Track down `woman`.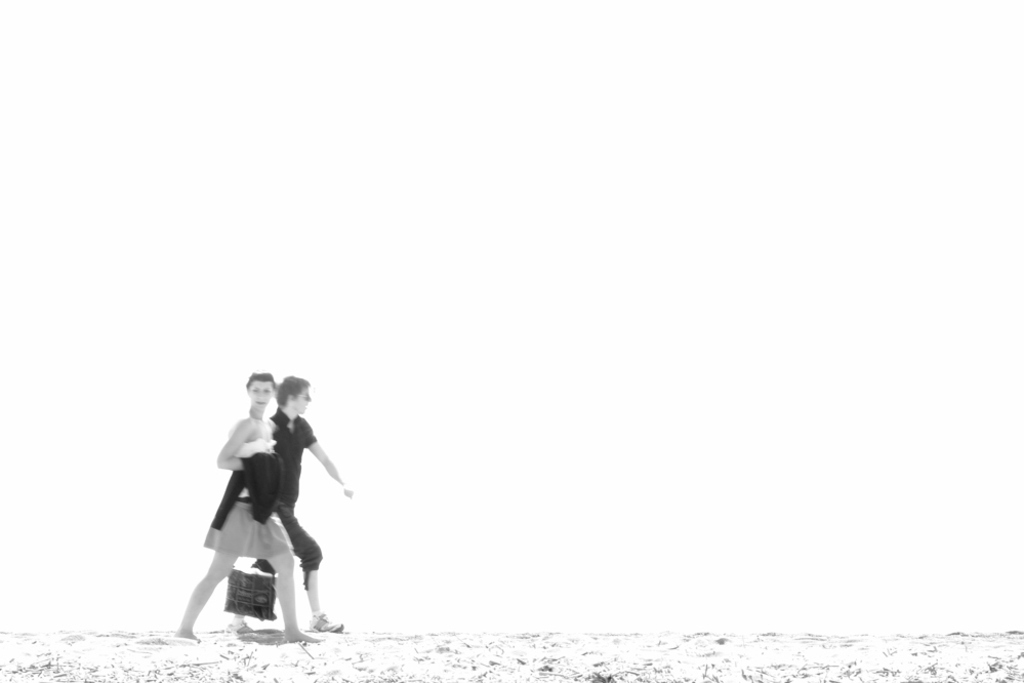
Tracked to [x1=172, y1=371, x2=322, y2=642].
